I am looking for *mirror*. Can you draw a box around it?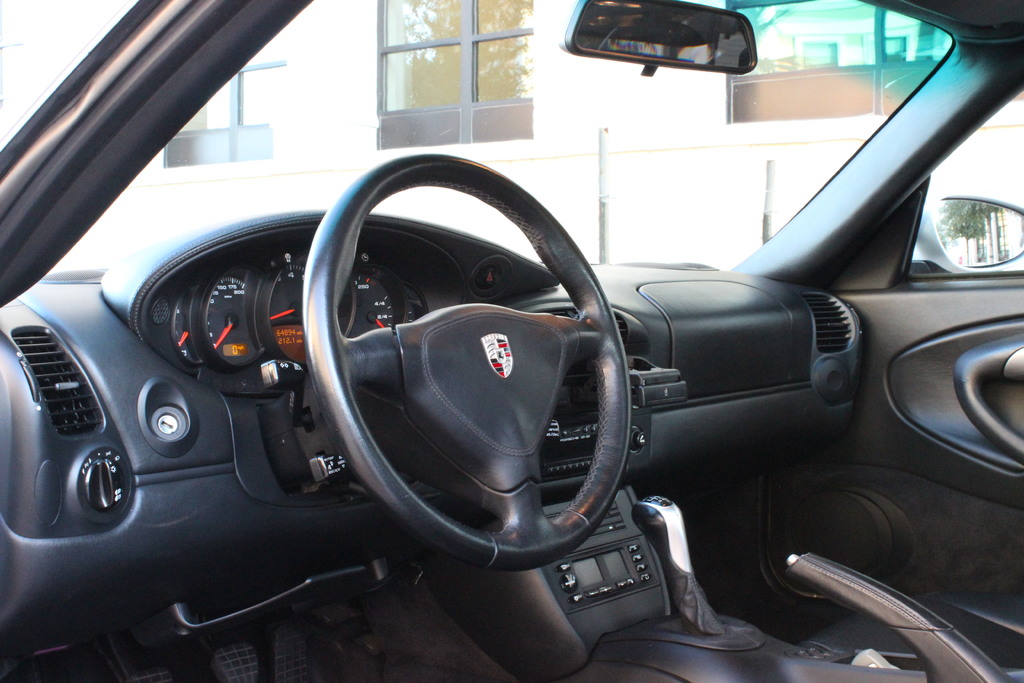
Sure, the bounding box is (269,254,346,361).
